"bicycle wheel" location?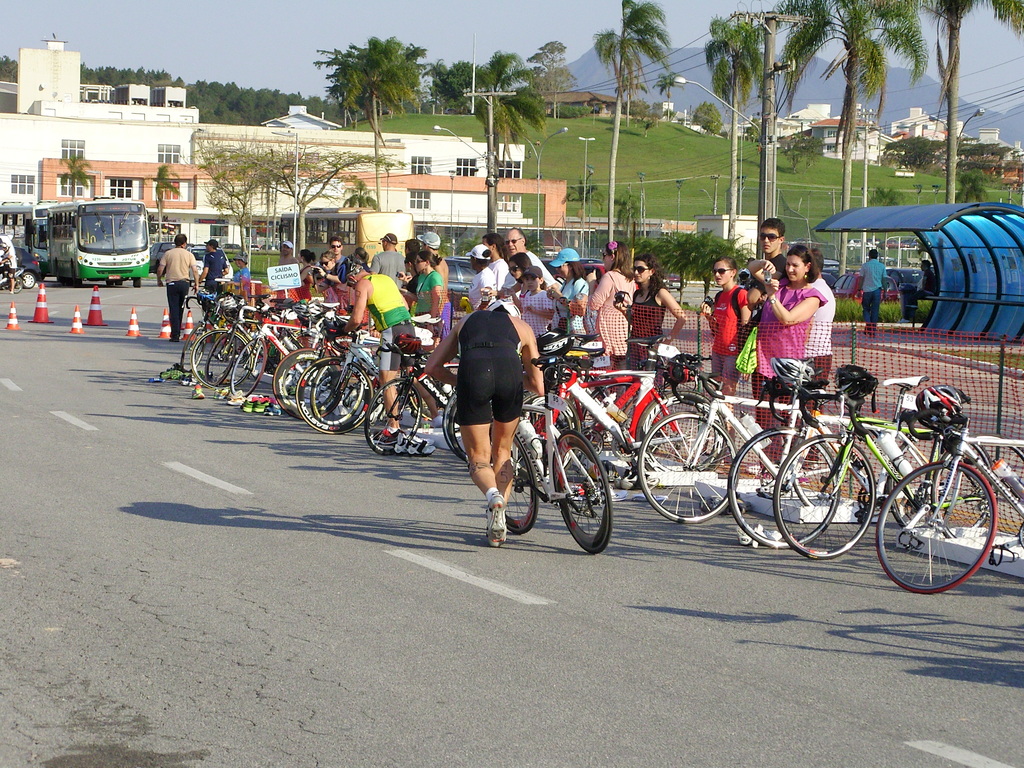
<box>879,460,1000,591</box>
